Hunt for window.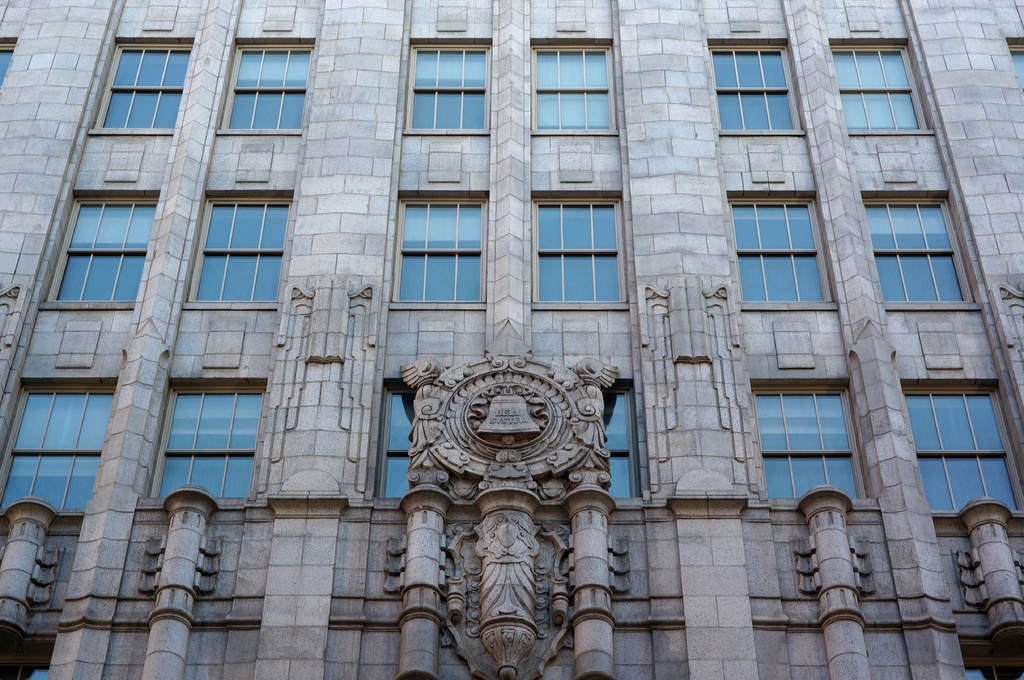
Hunted down at 139:378:268:503.
